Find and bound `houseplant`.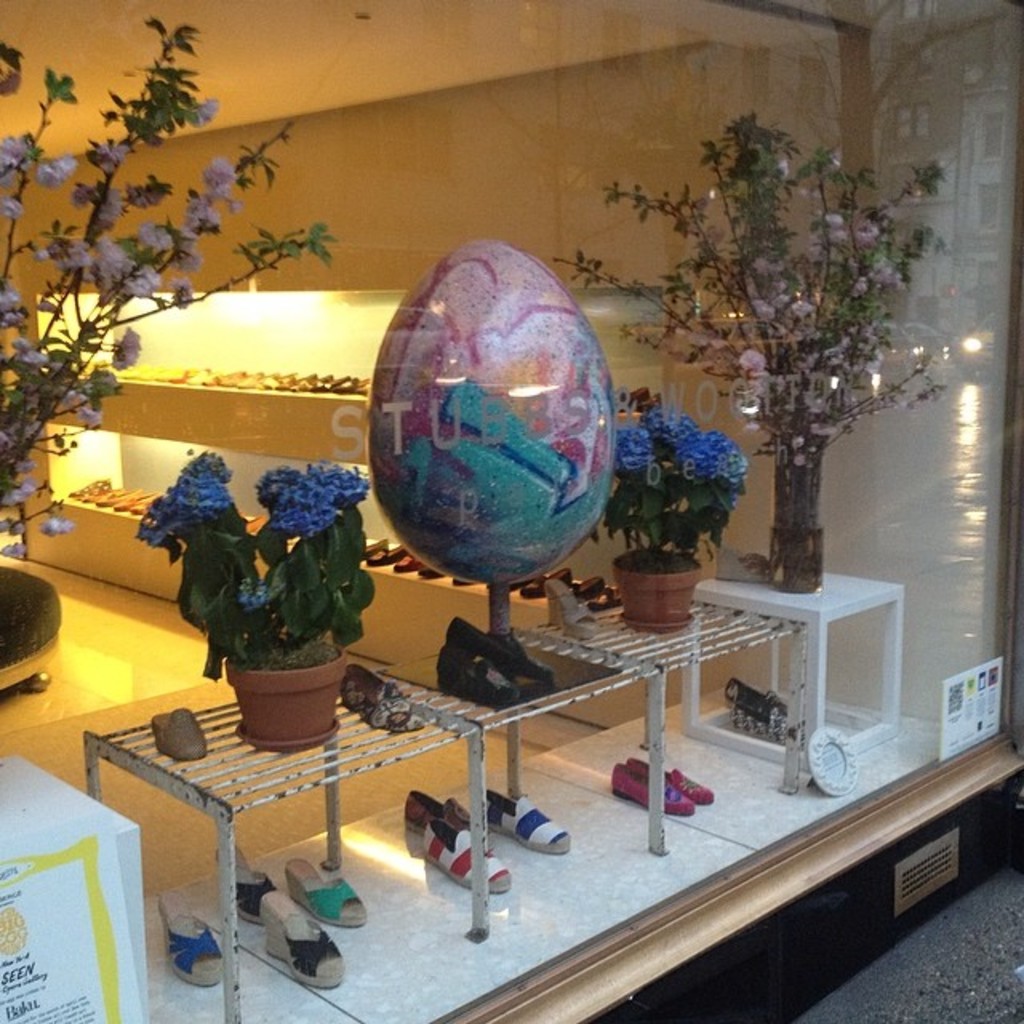
Bound: {"x1": 136, "y1": 446, "x2": 376, "y2": 749}.
